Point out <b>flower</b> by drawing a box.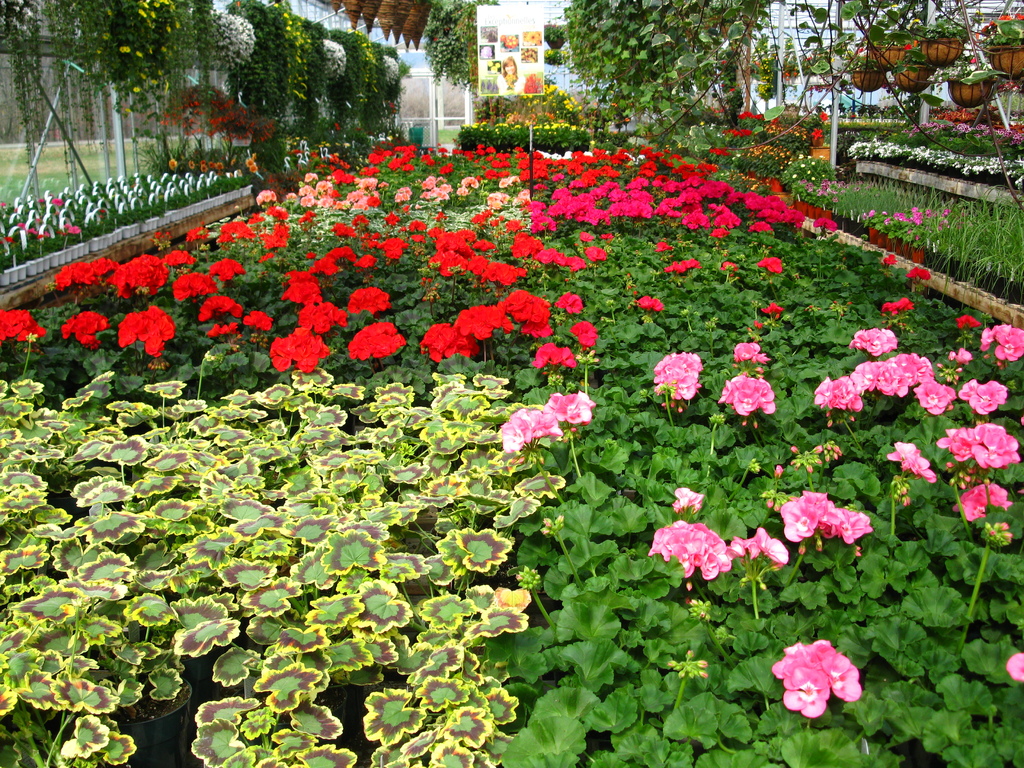
select_region(1008, 650, 1023, 682).
